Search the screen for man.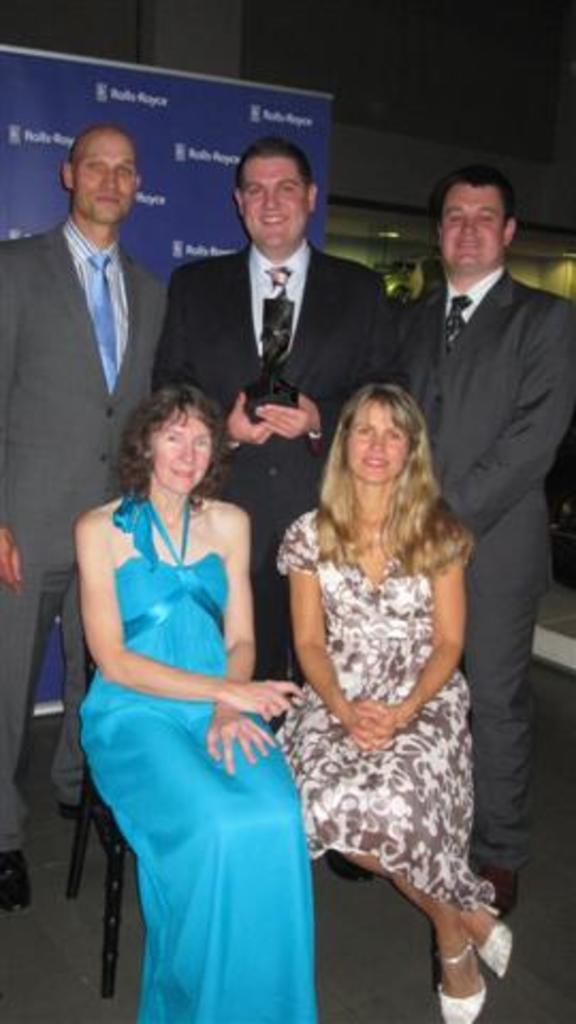
Found at {"left": 0, "top": 126, "right": 175, "bottom": 922}.
